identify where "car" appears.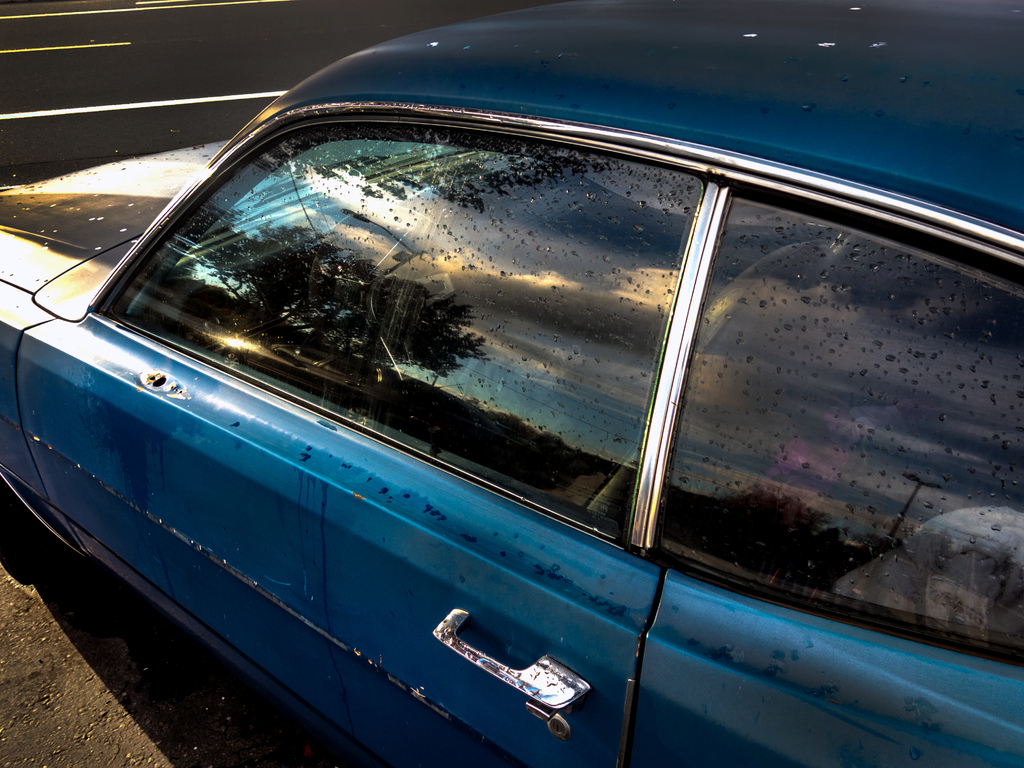
Appears at <box>0,26,1023,765</box>.
